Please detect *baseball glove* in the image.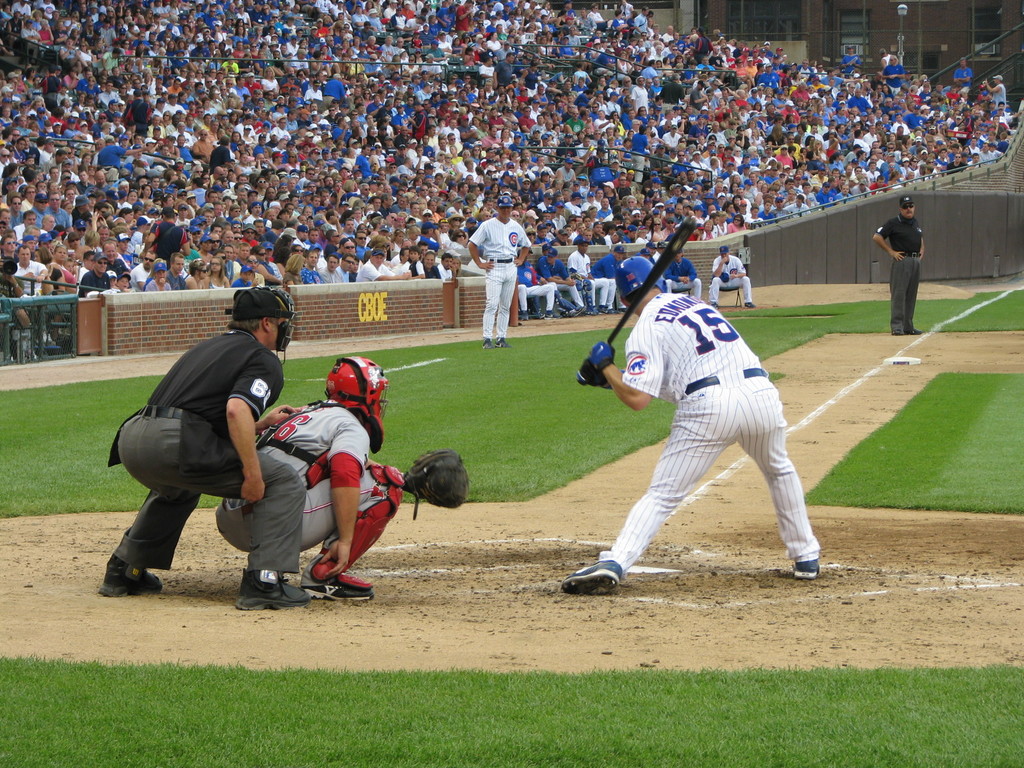
[left=589, top=338, right=618, bottom=367].
